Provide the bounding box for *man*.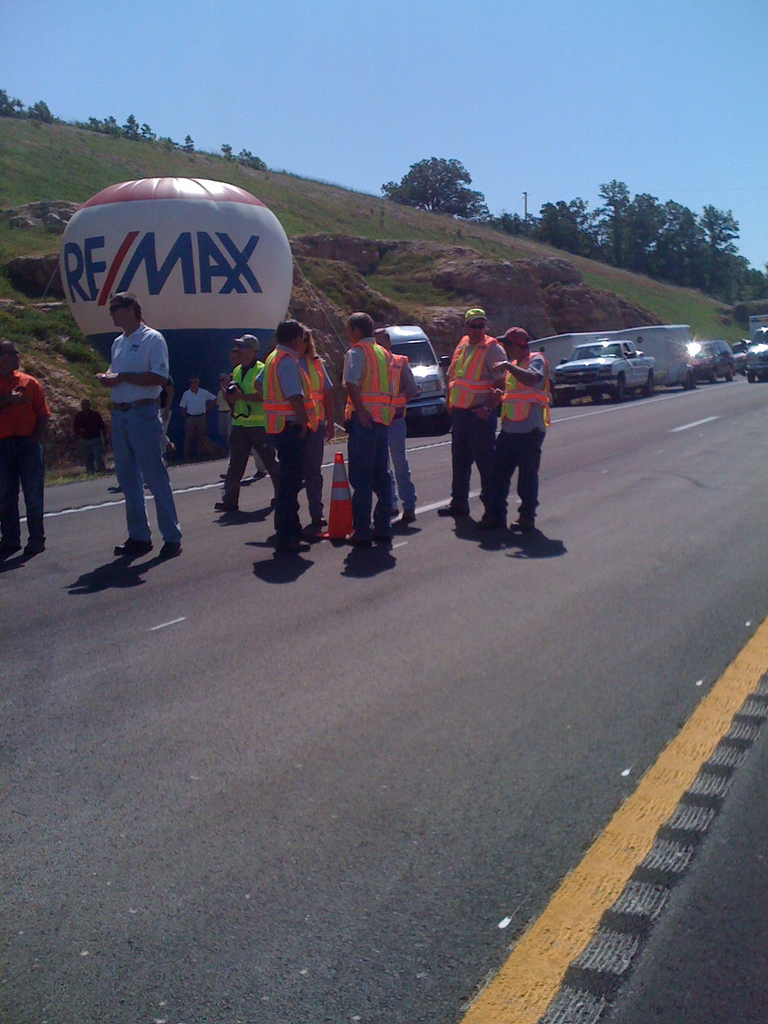
[73,283,183,561].
